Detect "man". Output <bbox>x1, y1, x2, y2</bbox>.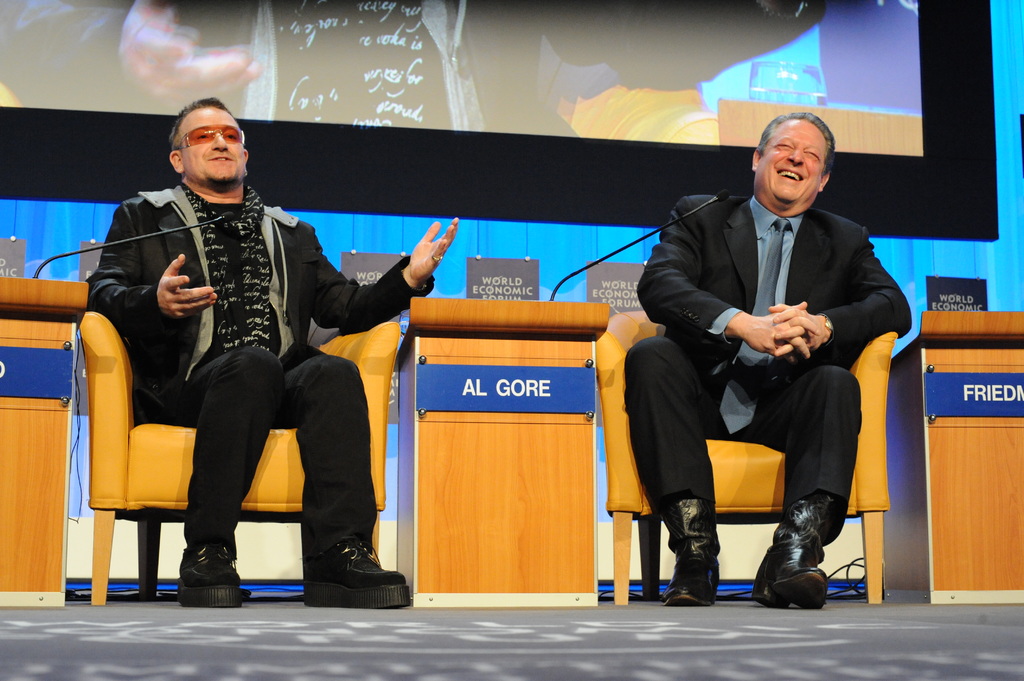
<bbox>634, 101, 895, 609</bbox>.
